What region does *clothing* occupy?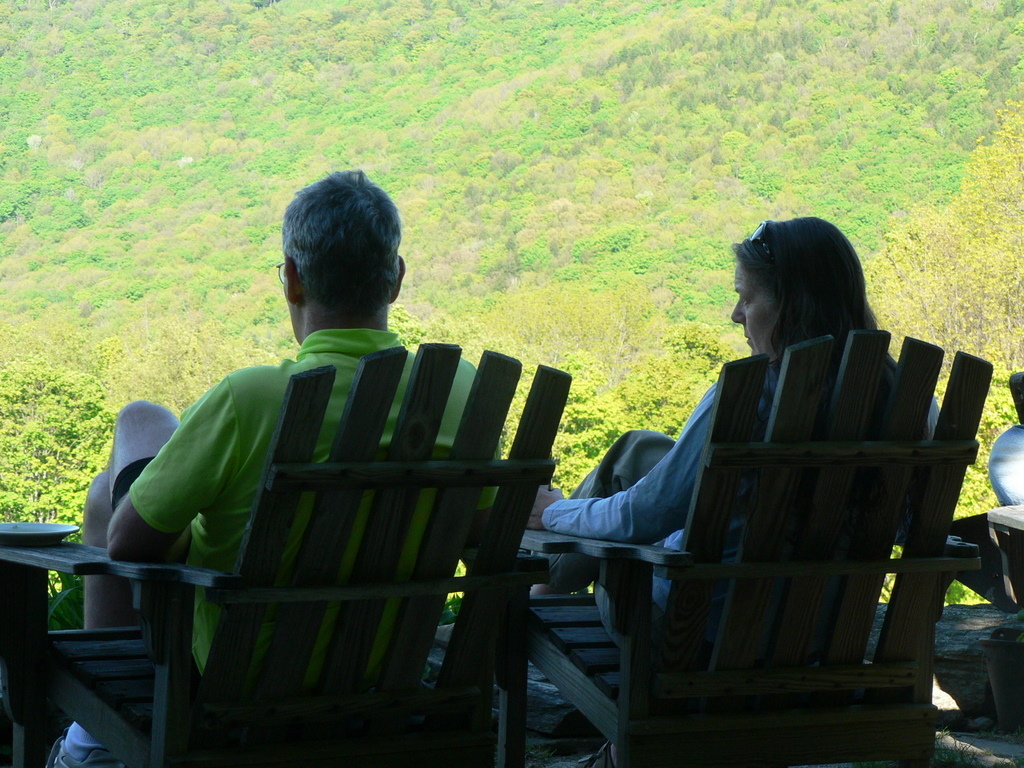
542,352,944,660.
